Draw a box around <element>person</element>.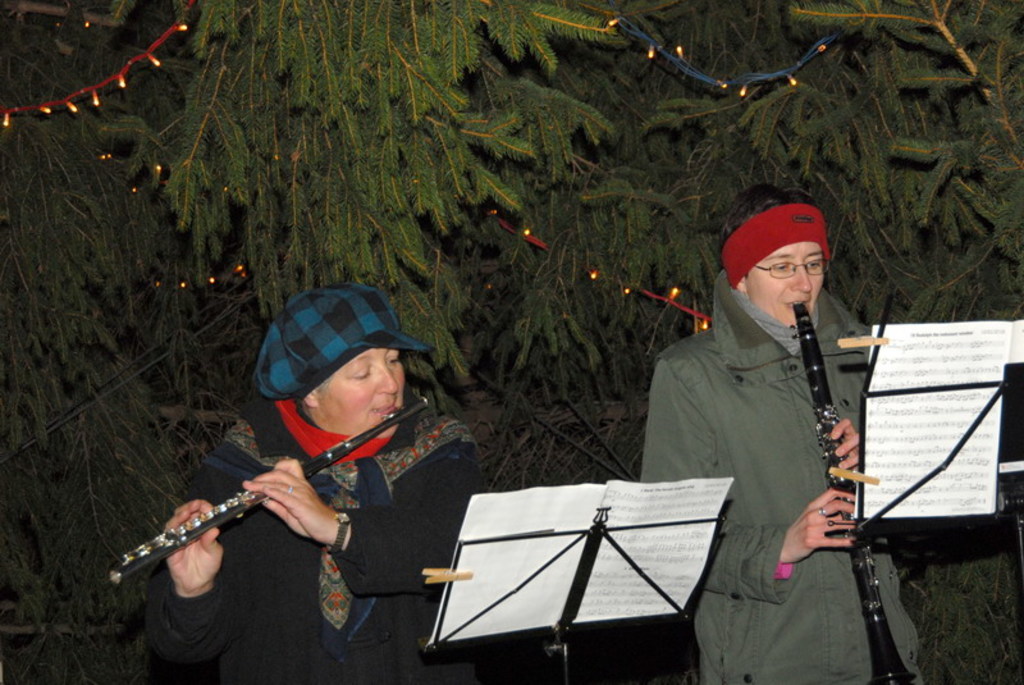
148, 280, 484, 684.
